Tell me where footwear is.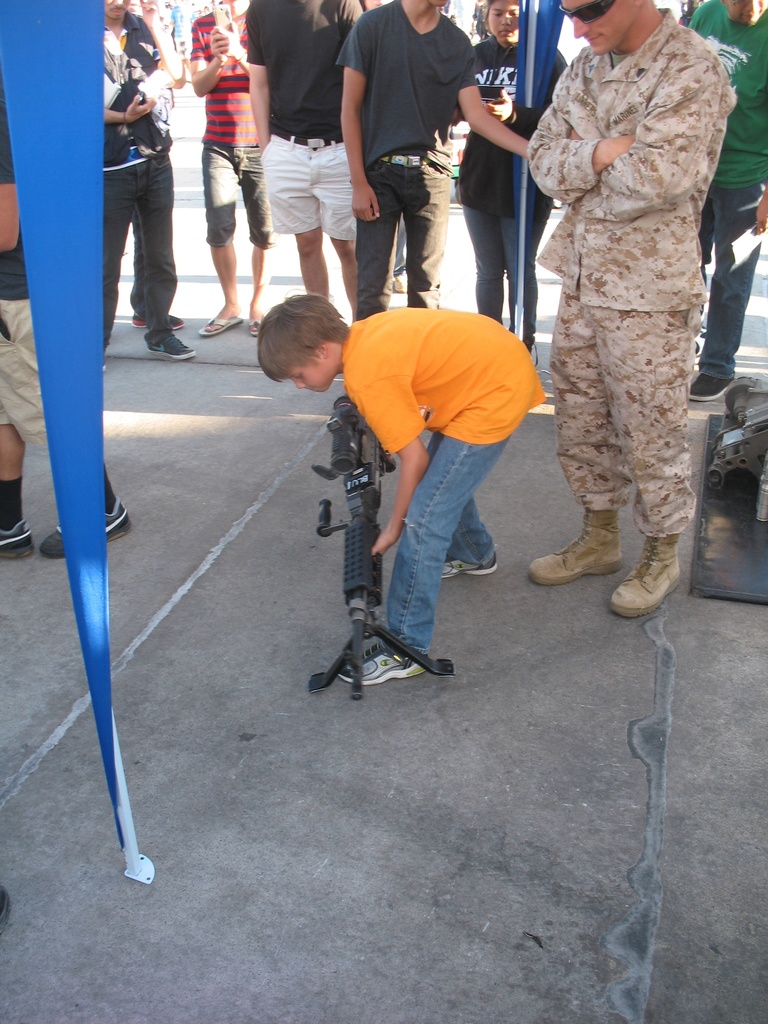
footwear is at BBox(200, 312, 241, 335).
